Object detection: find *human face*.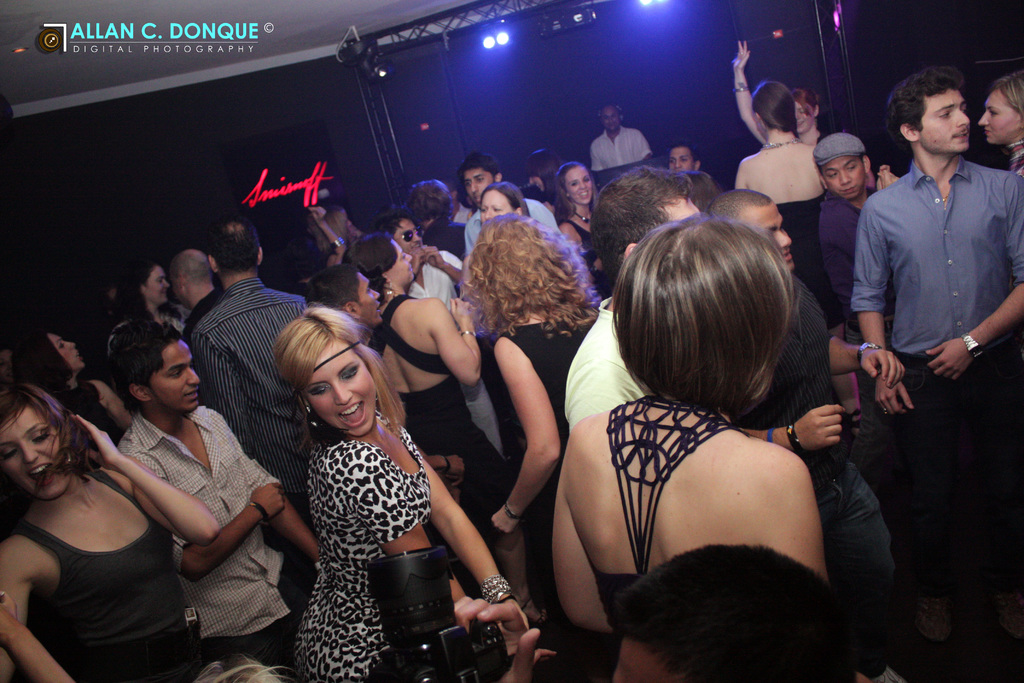
locate(143, 265, 166, 304).
